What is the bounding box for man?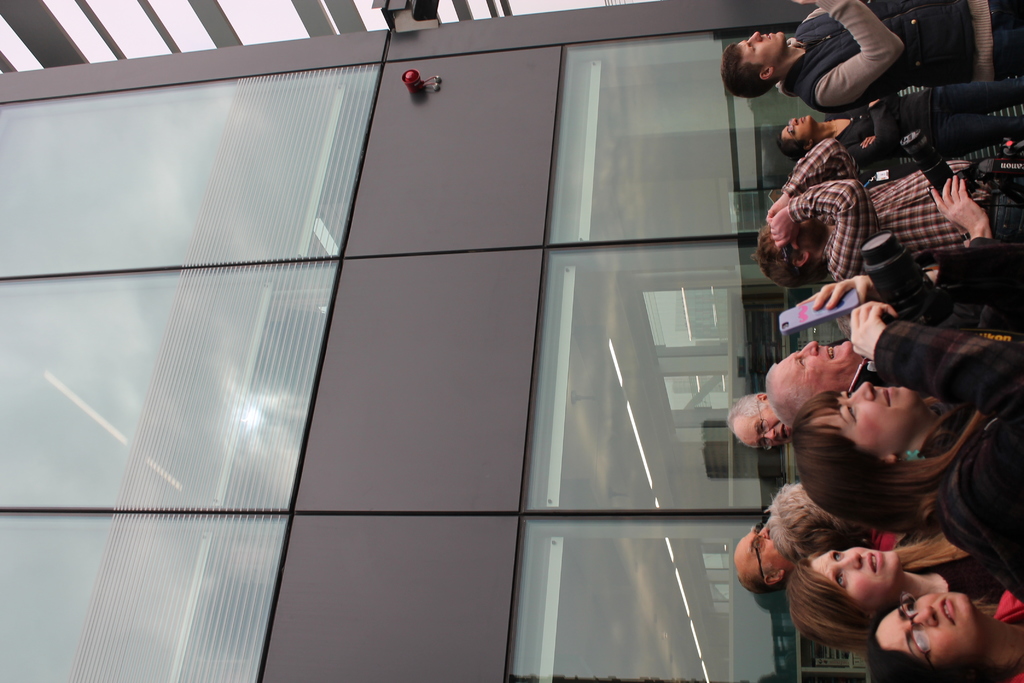
758/236/1023/399.
